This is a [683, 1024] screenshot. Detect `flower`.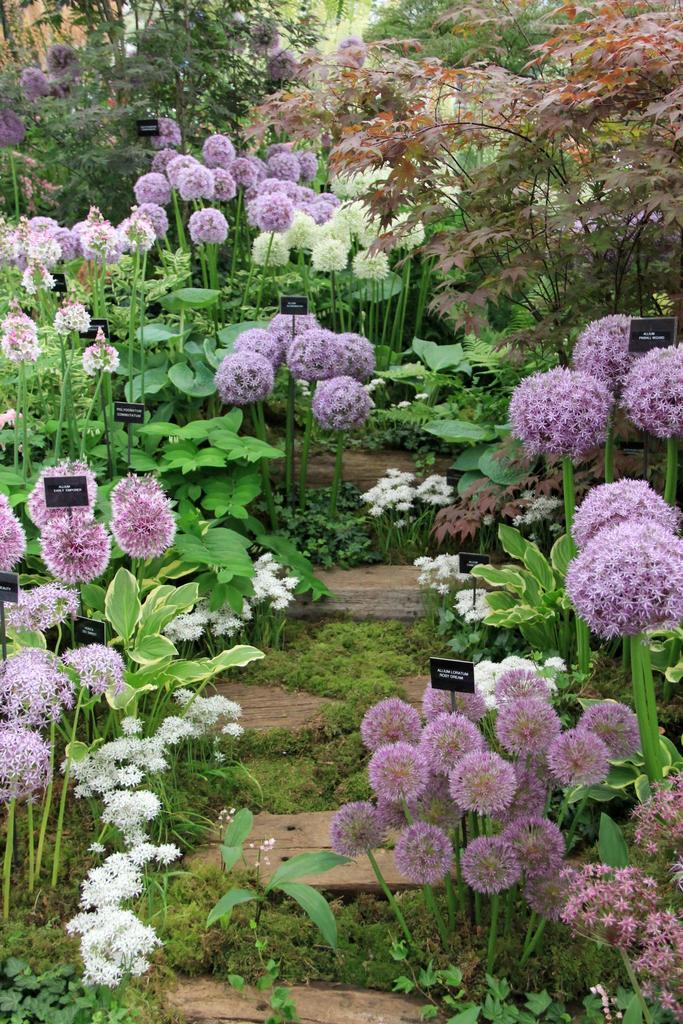
260,153,302,170.
